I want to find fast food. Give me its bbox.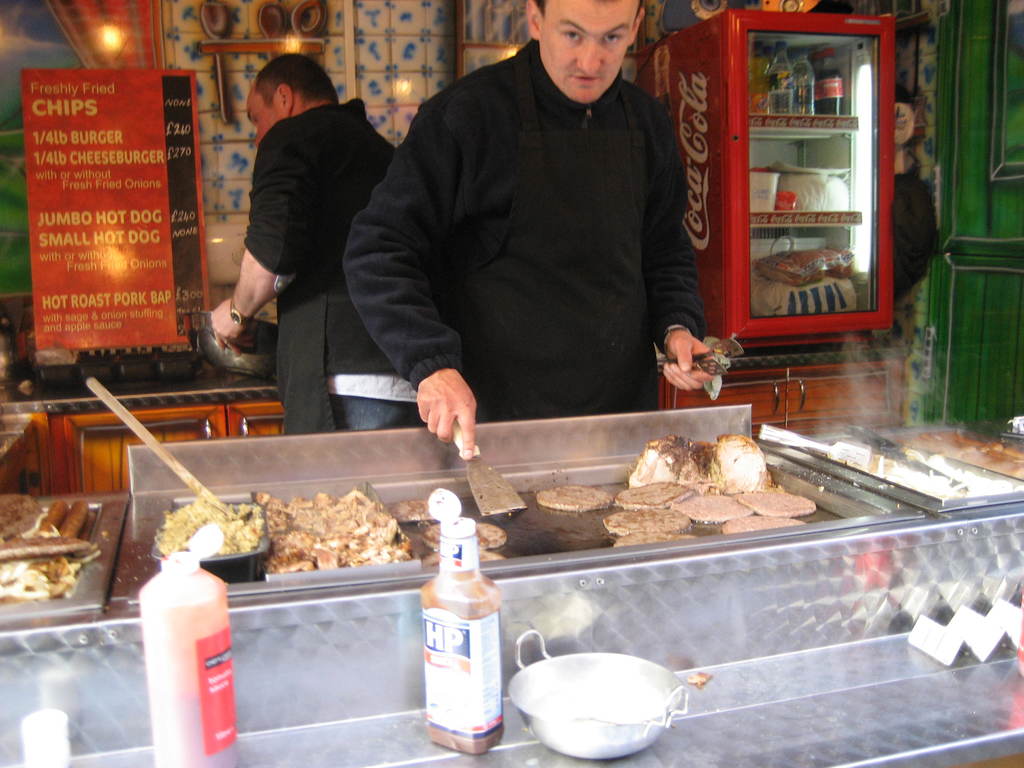
bbox=[613, 531, 674, 544].
